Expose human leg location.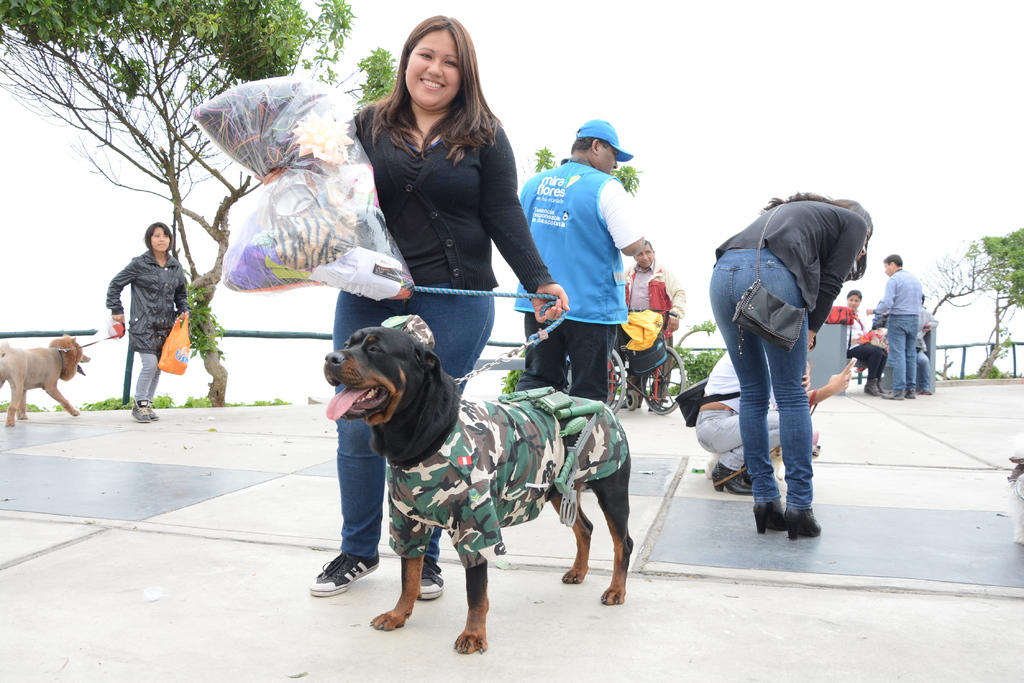
Exposed at (x1=845, y1=340, x2=883, y2=392).
